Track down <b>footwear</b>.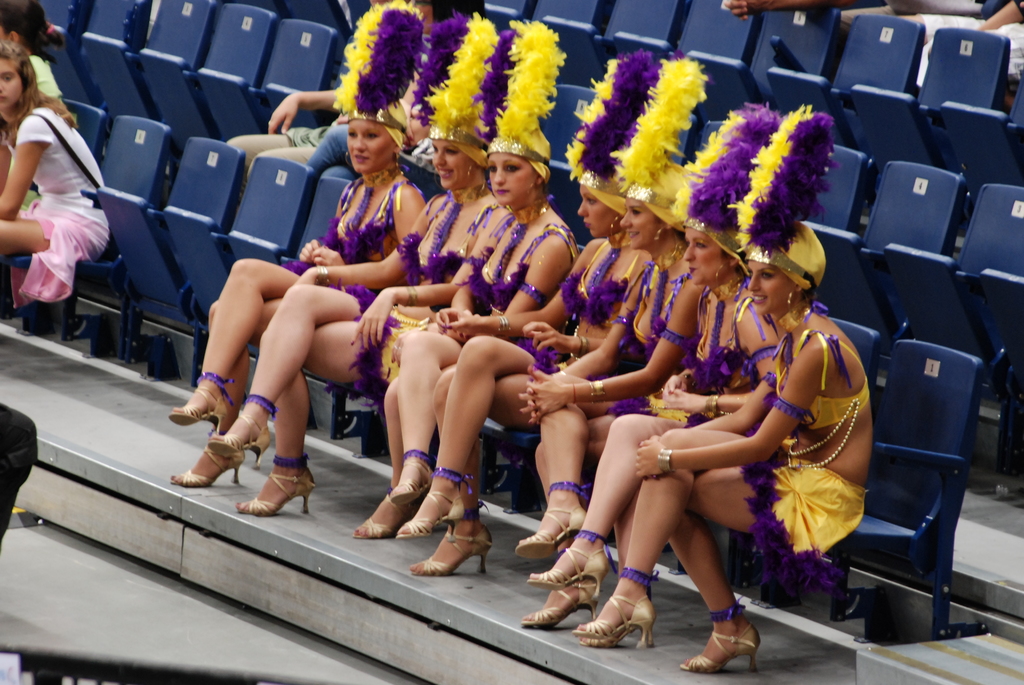
Tracked to 234,467,317,516.
